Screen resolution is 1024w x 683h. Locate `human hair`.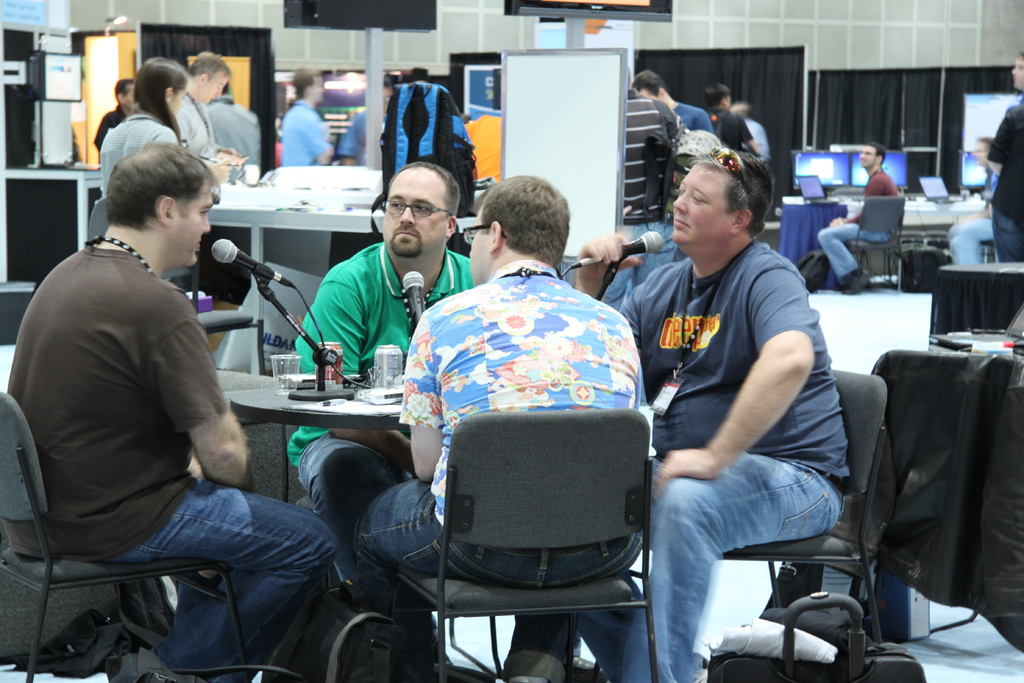
[left=106, top=139, right=220, bottom=229].
